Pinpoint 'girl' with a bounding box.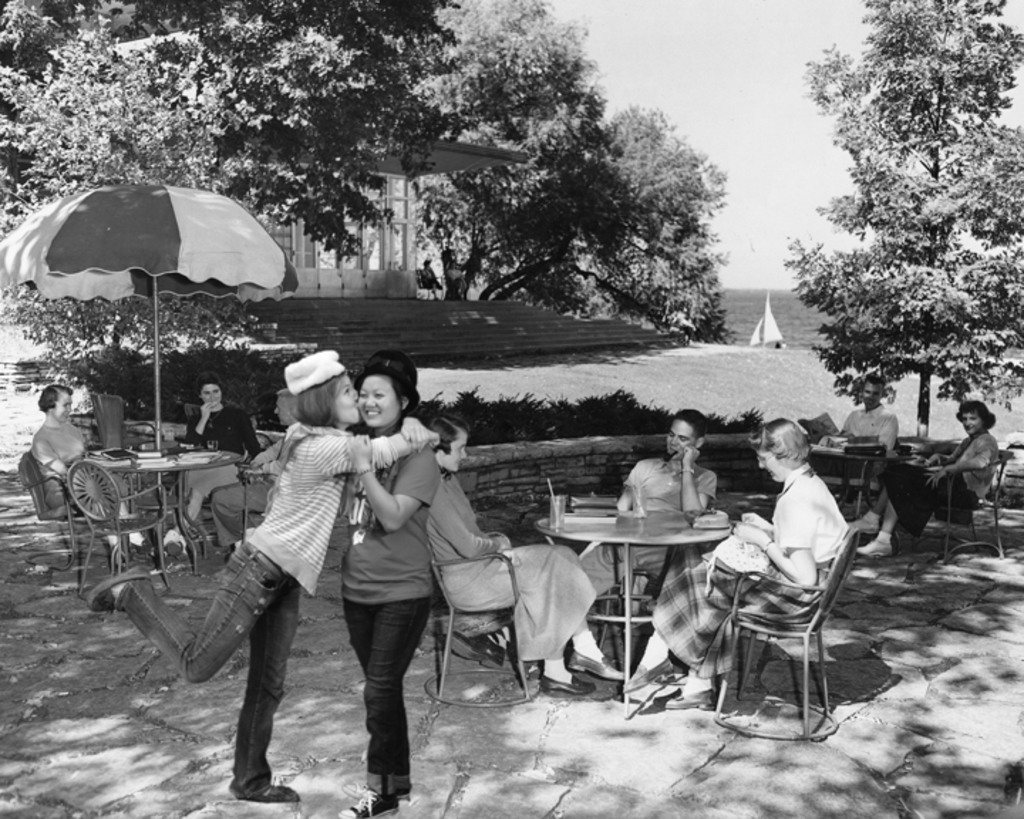
select_region(843, 400, 1003, 557).
